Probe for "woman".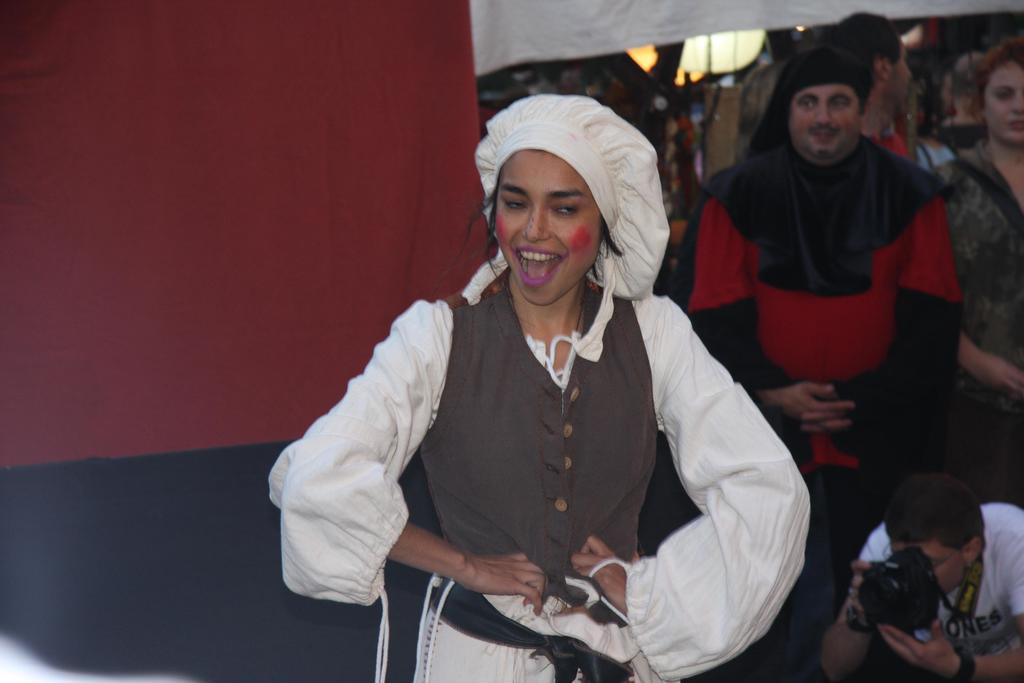
Probe result: [294, 99, 808, 668].
